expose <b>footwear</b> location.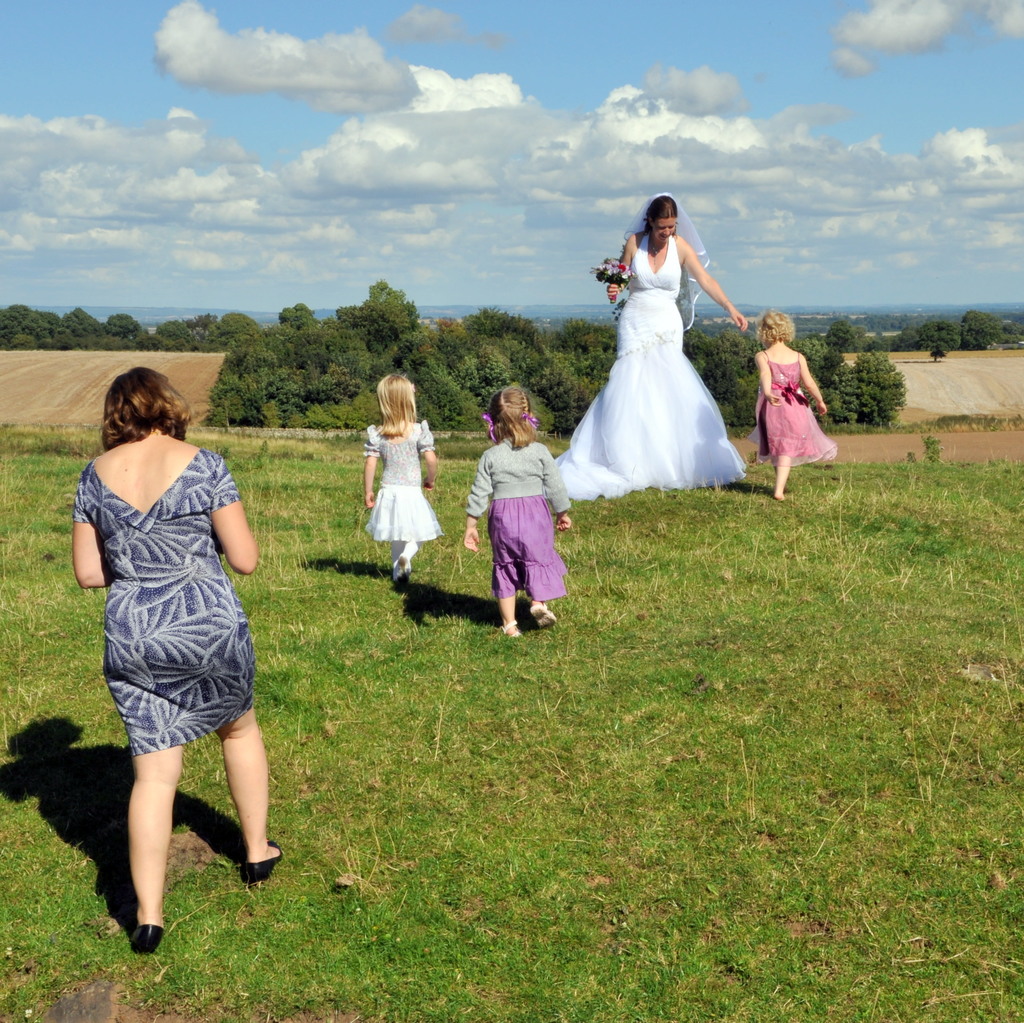
Exposed at box(526, 606, 552, 626).
